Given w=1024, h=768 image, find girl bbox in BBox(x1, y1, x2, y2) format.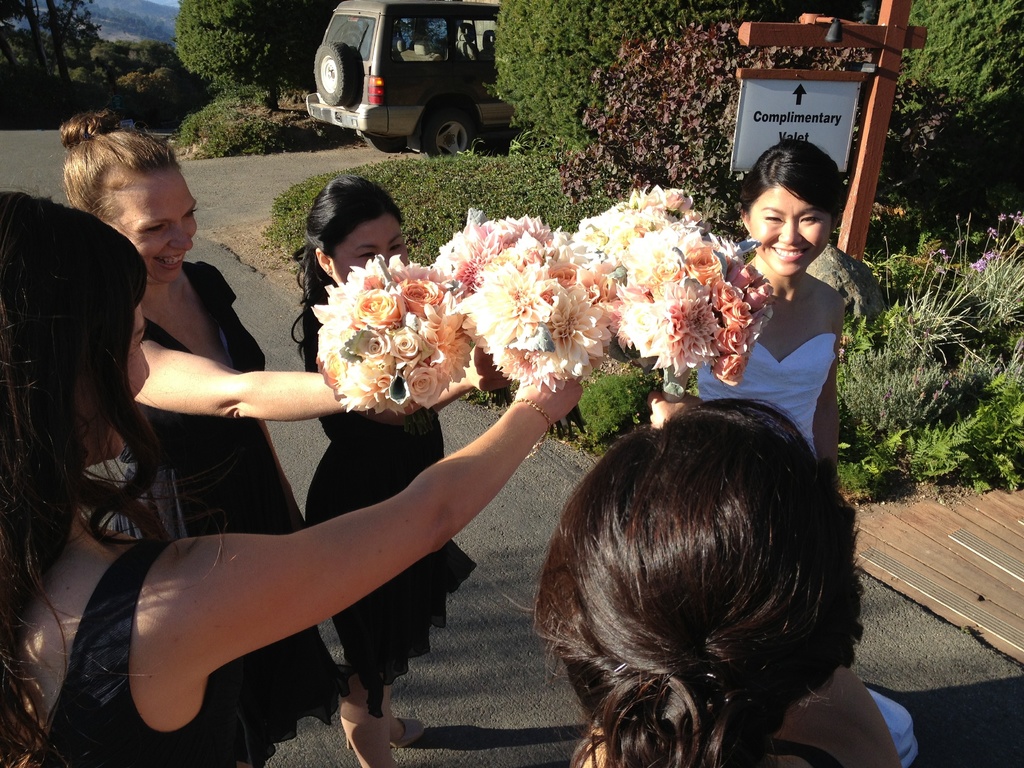
BBox(534, 394, 900, 767).
